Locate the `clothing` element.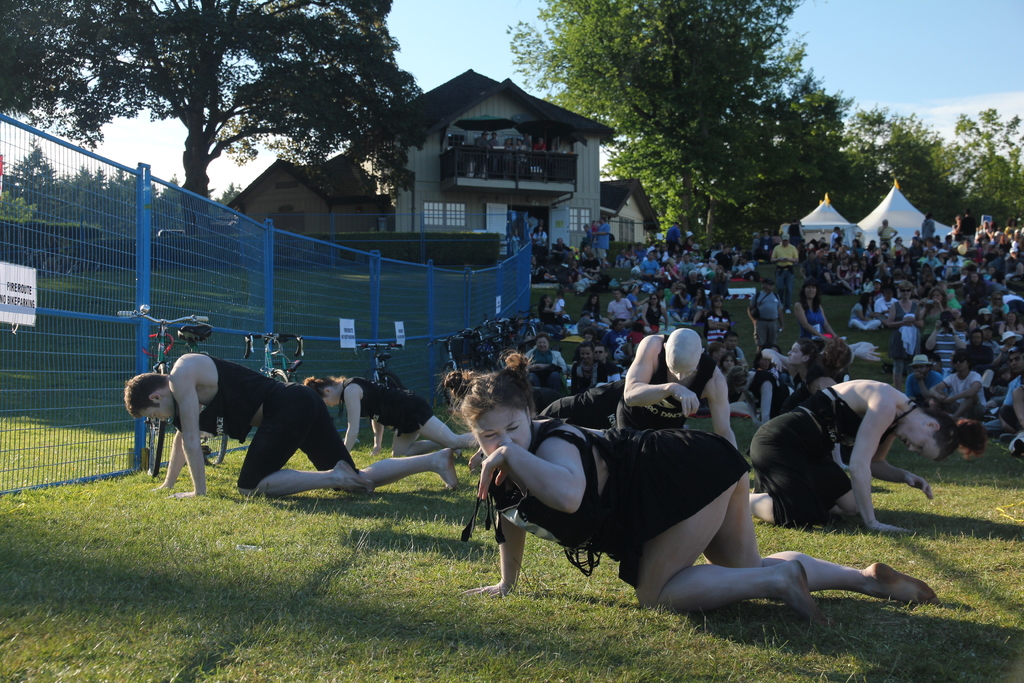
Element bbox: region(1005, 336, 1023, 377).
